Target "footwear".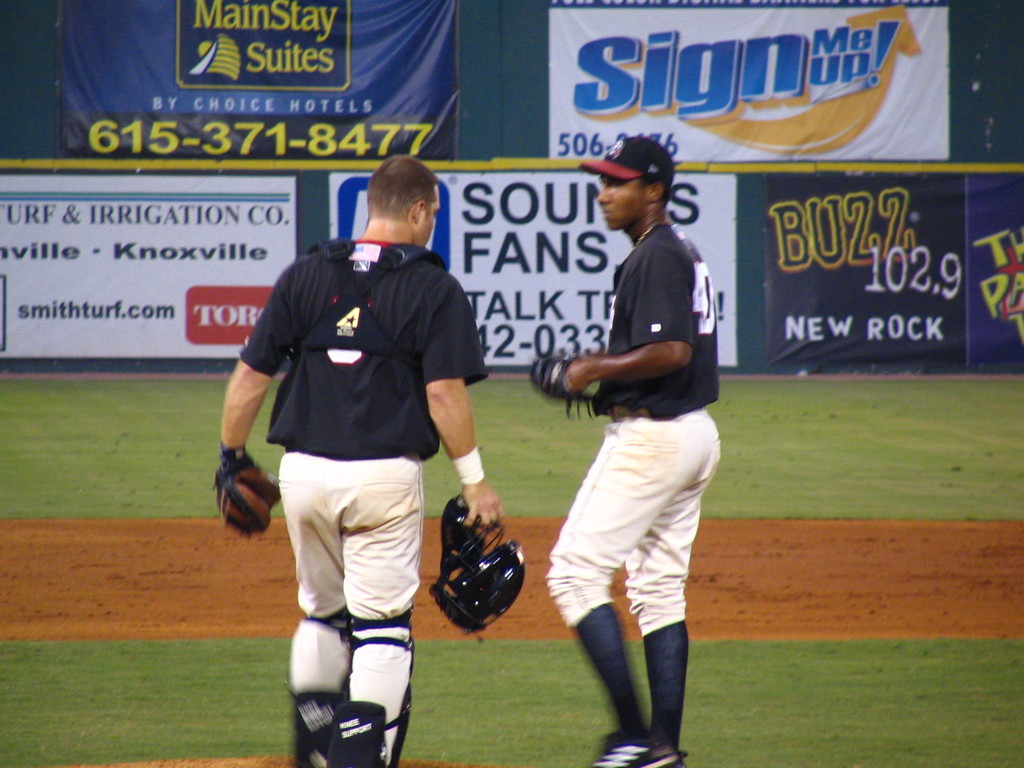
Target region: <bbox>588, 730, 676, 767</bbox>.
